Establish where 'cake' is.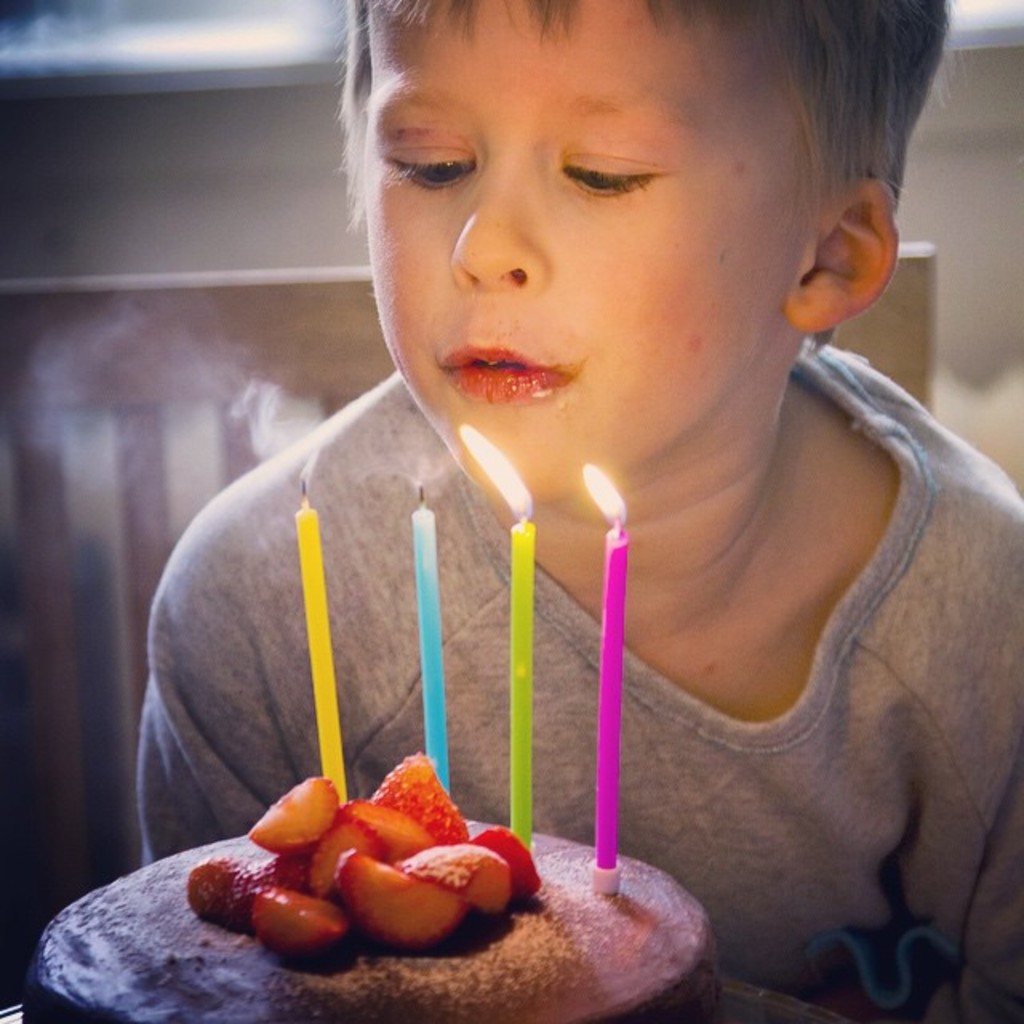
Established at <region>29, 749, 710, 1022</region>.
